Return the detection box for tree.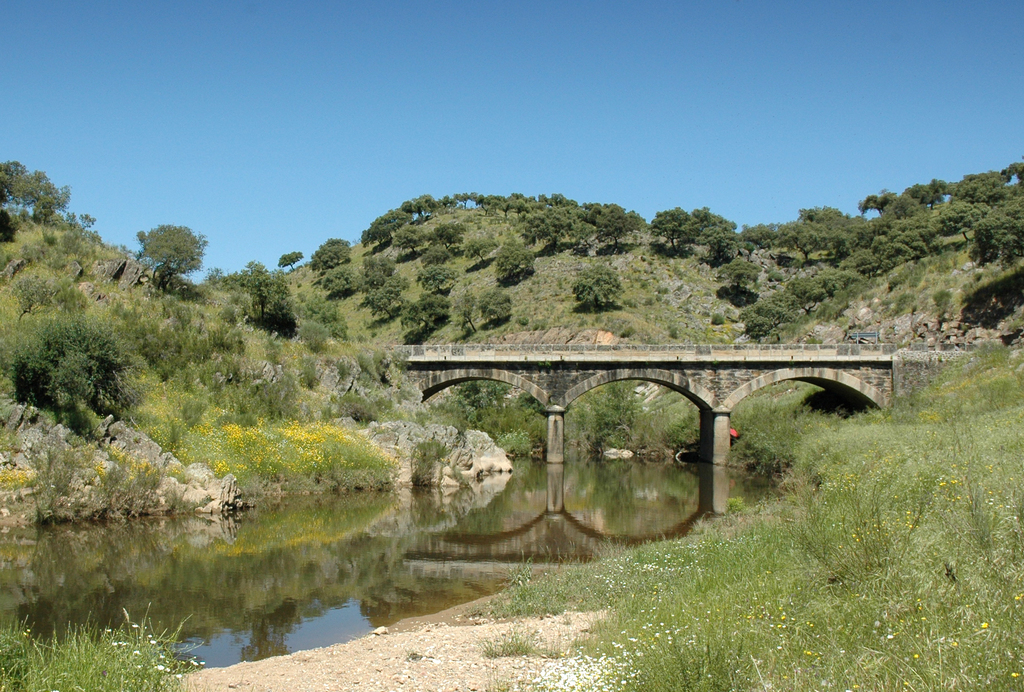
region(275, 247, 304, 269).
